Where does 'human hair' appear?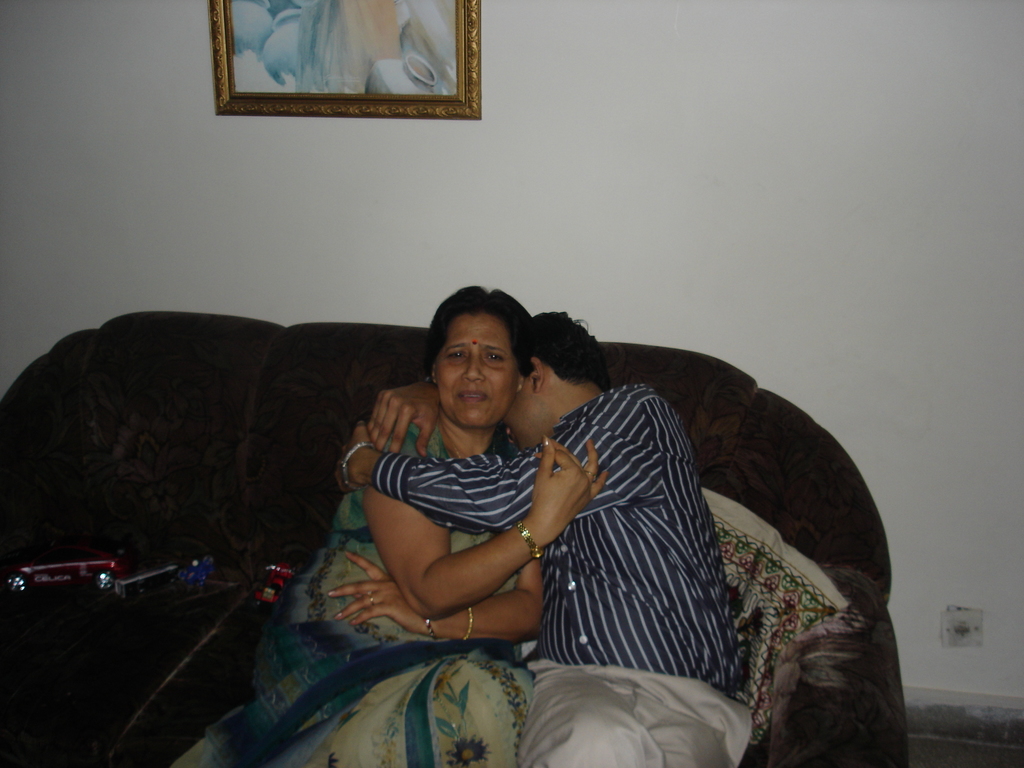
Appears at (425,280,531,379).
